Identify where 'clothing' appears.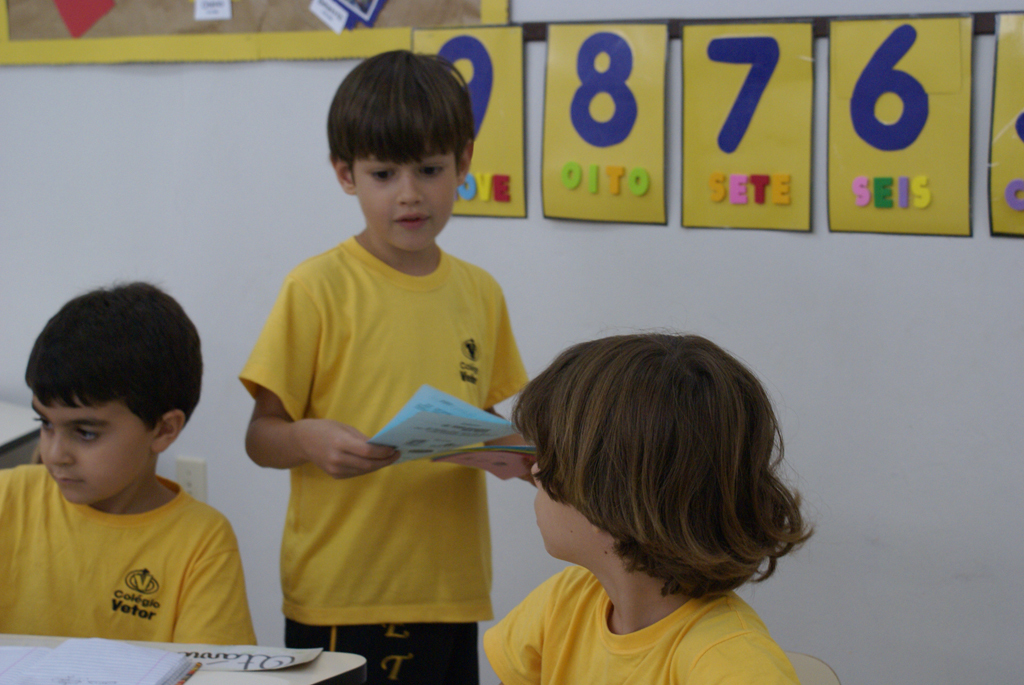
Appears at BBox(242, 183, 529, 647).
